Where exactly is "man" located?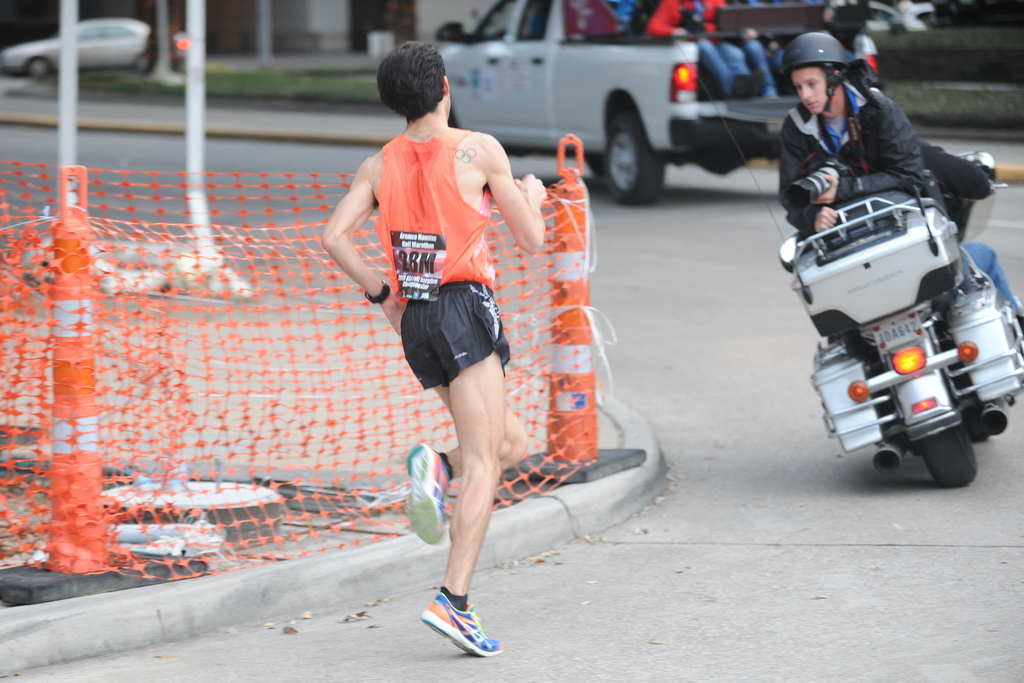
Its bounding box is {"left": 328, "top": 48, "right": 623, "bottom": 620}.
